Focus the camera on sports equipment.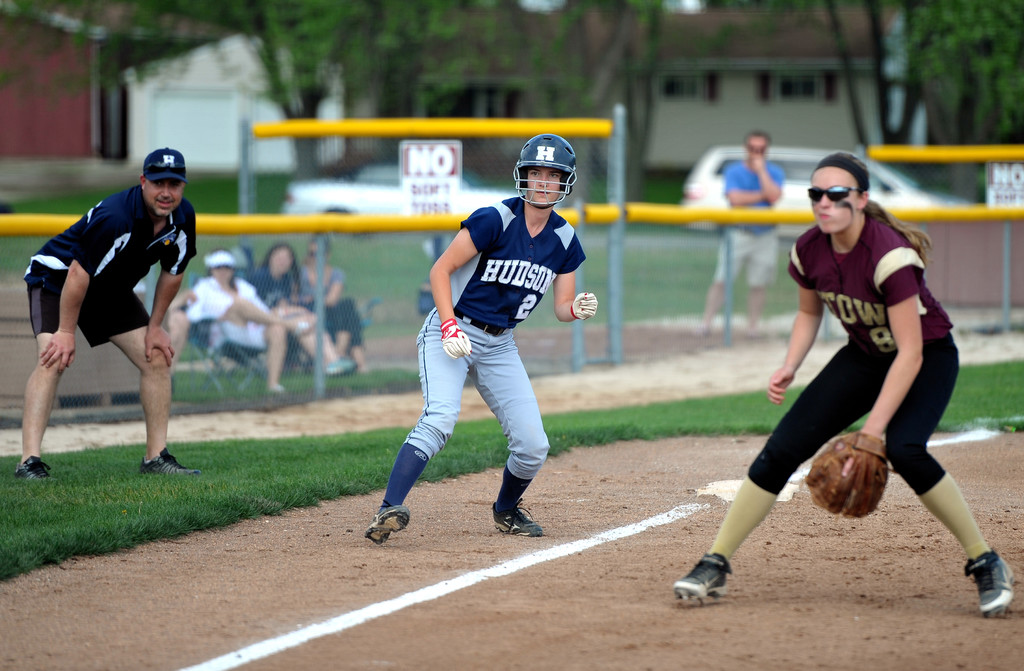
Focus region: 437/316/471/363.
